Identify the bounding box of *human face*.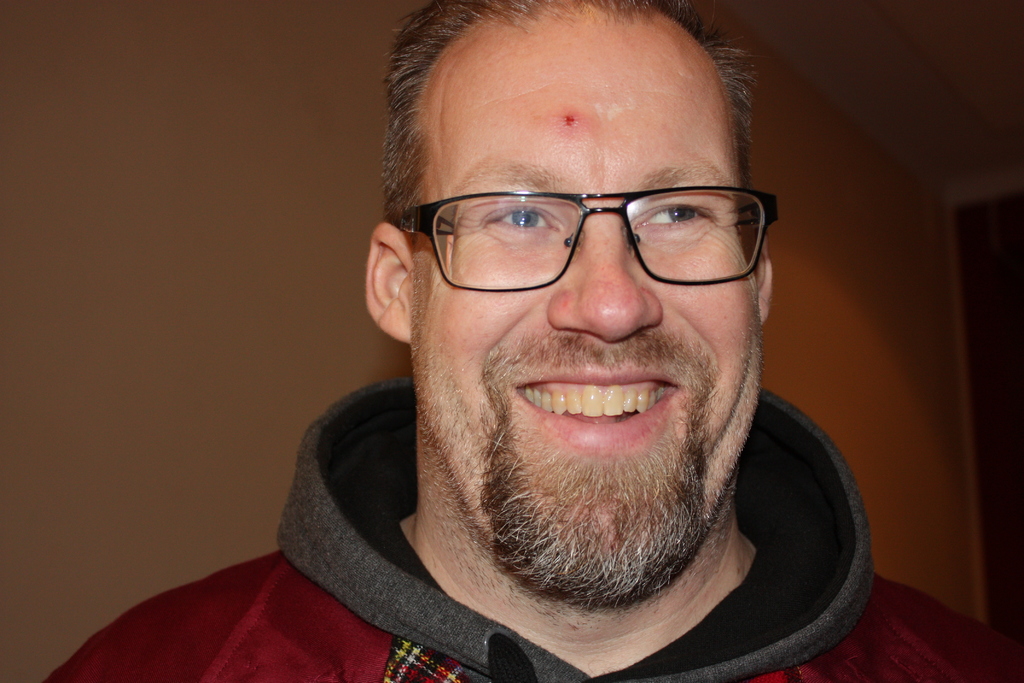
{"left": 410, "top": 8, "right": 764, "bottom": 604}.
